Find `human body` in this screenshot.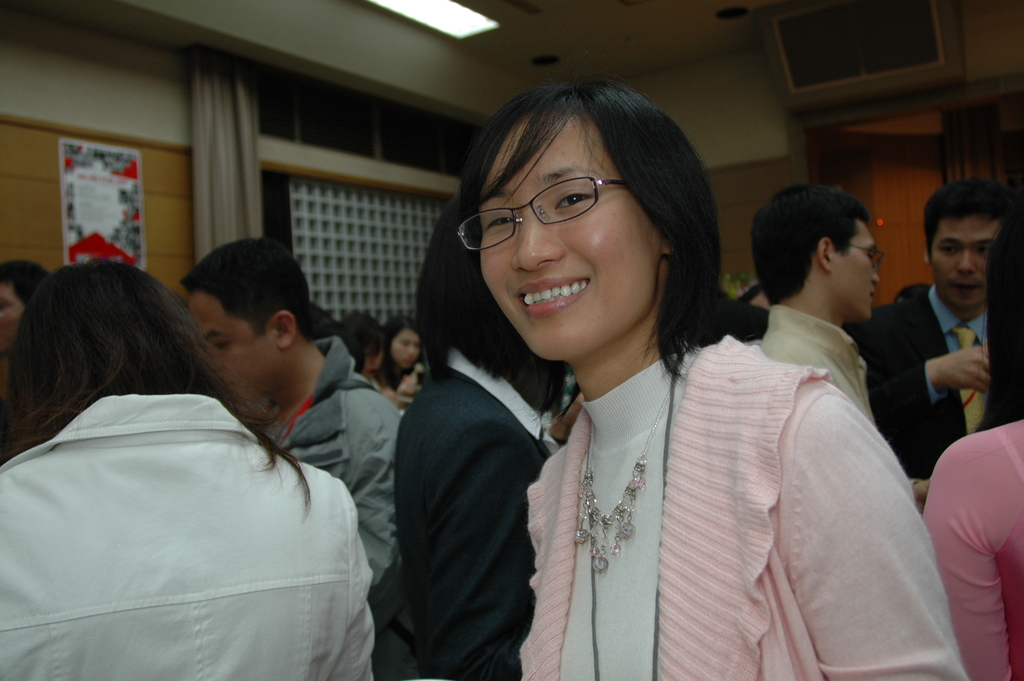
The bounding box for `human body` is (664,202,961,680).
